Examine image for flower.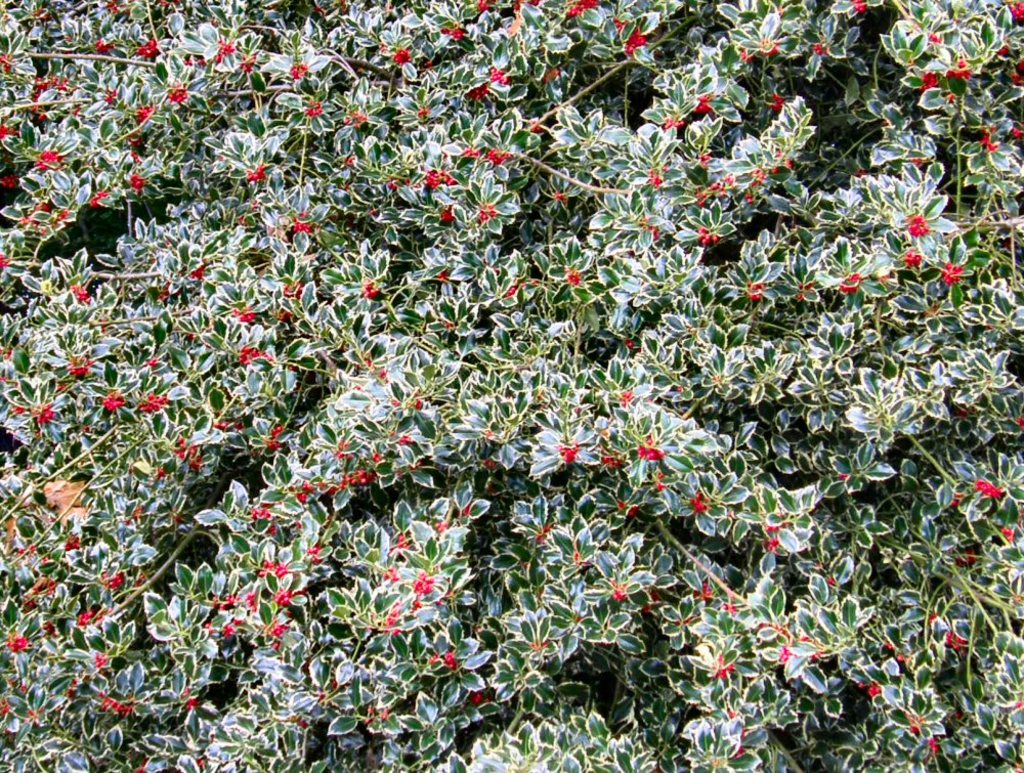
Examination result: (x1=691, y1=96, x2=712, y2=116).
